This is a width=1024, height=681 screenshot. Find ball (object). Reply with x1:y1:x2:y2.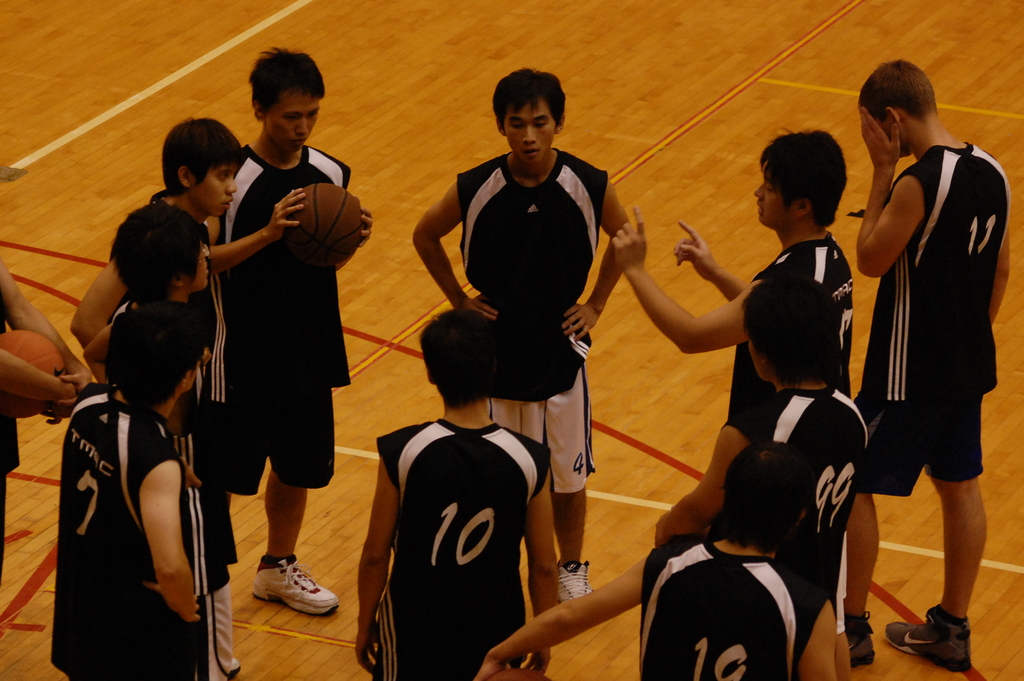
0:331:63:419.
